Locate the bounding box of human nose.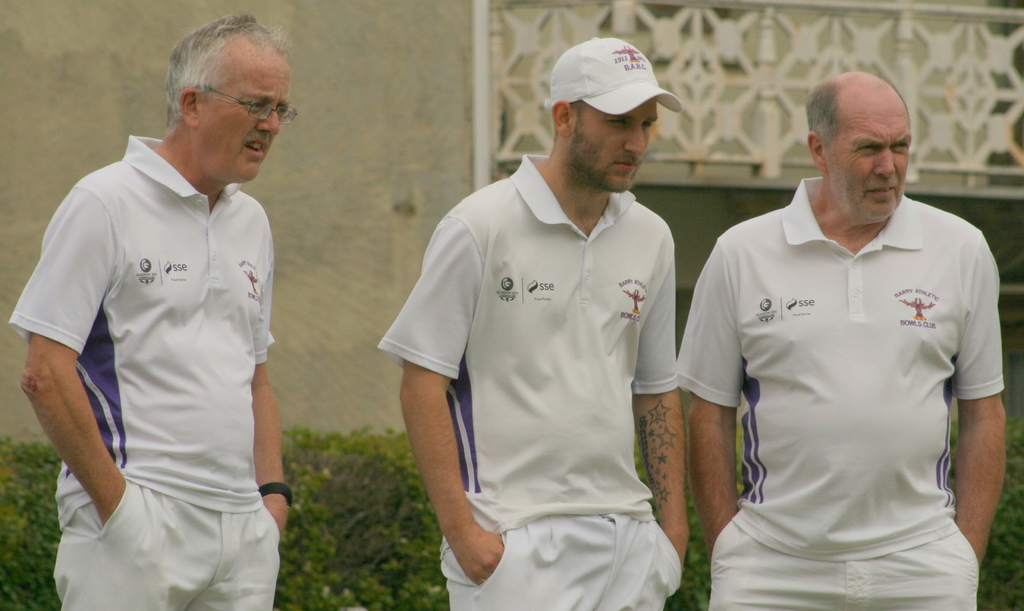
Bounding box: <region>877, 145, 898, 177</region>.
